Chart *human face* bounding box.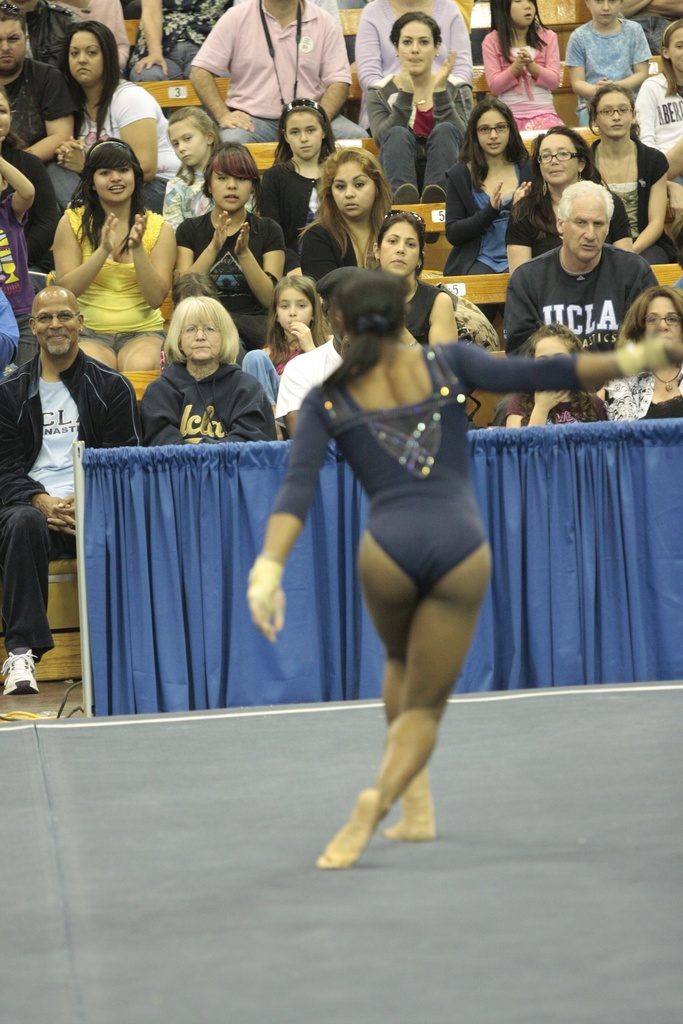
Charted: [x1=66, y1=29, x2=108, y2=81].
